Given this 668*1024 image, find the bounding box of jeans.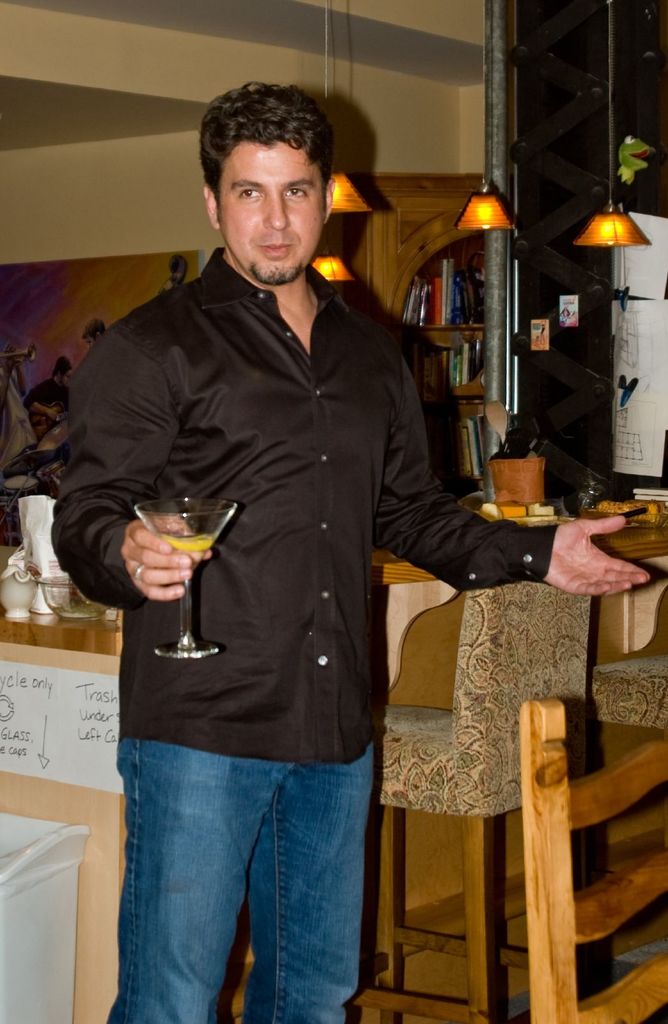
BBox(110, 736, 372, 1023).
